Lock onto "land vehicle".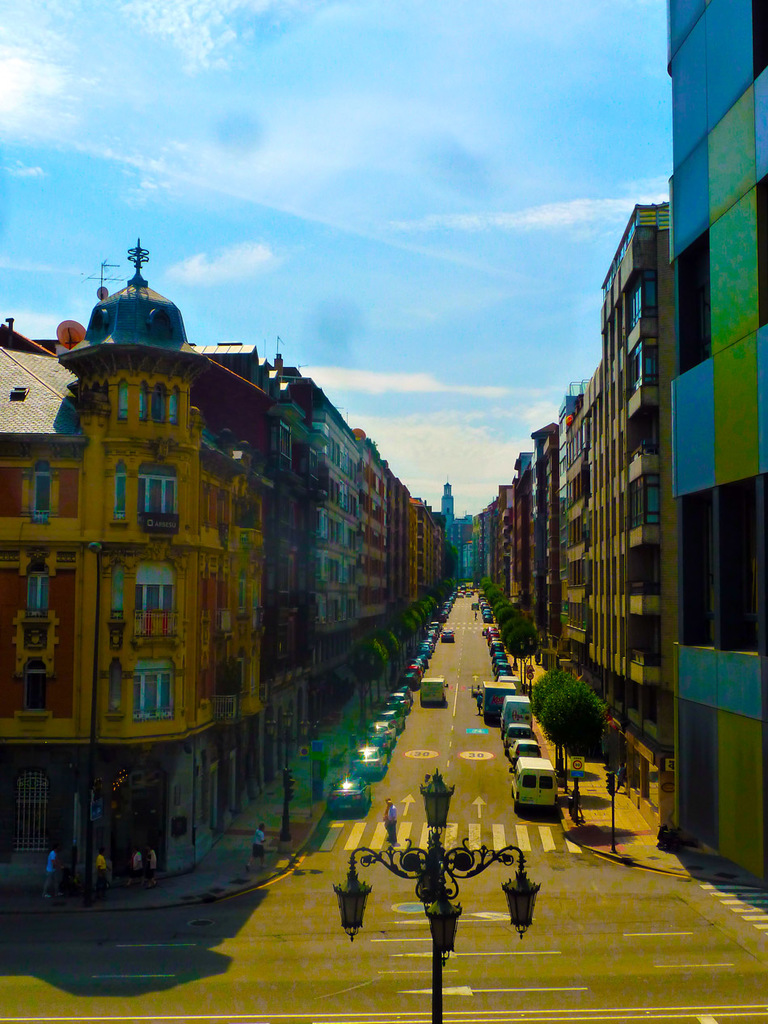
Locked: 369/715/398/739.
